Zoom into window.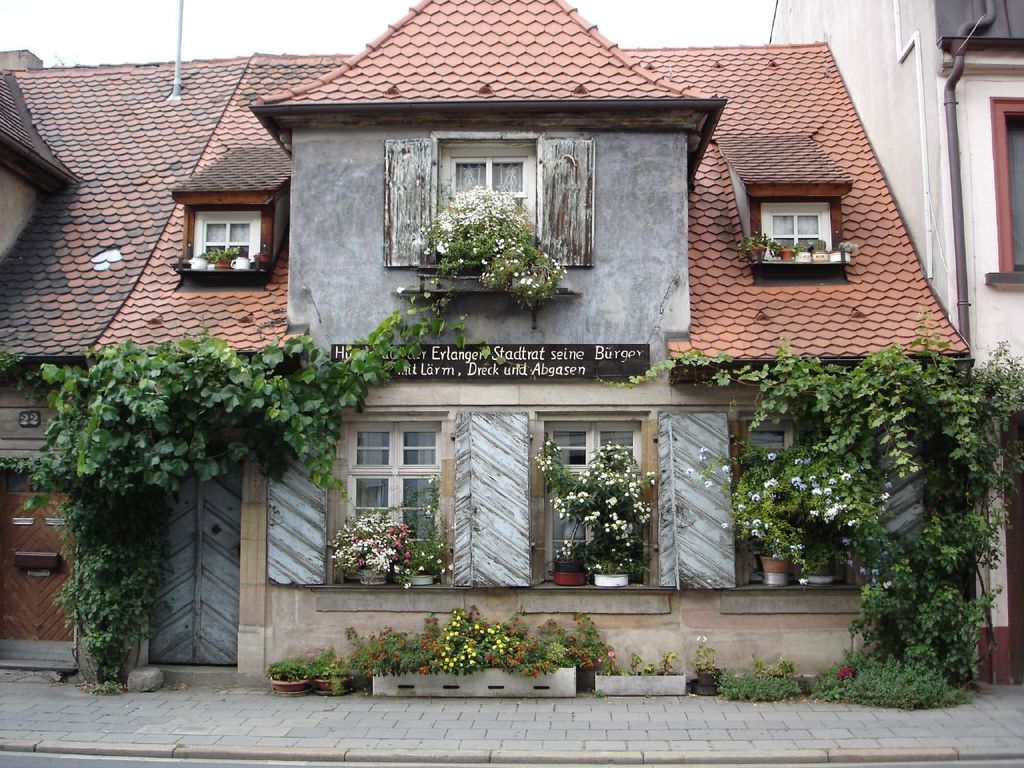
Zoom target: <bbox>173, 197, 267, 278</bbox>.
